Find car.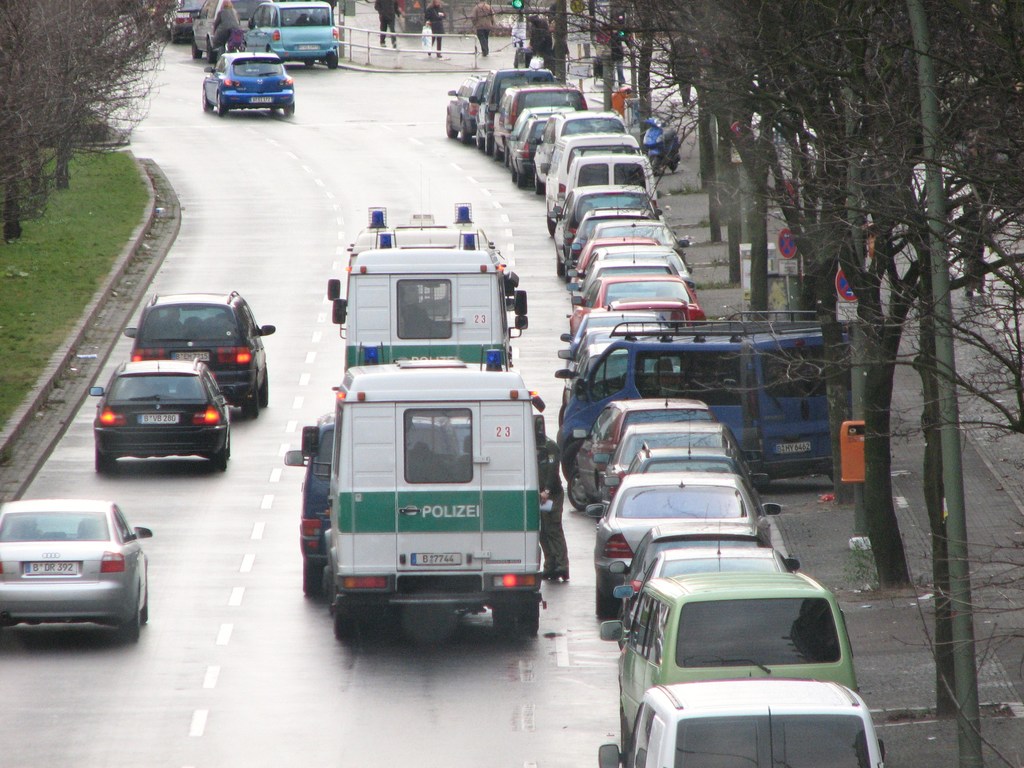
select_region(595, 676, 892, 767).
